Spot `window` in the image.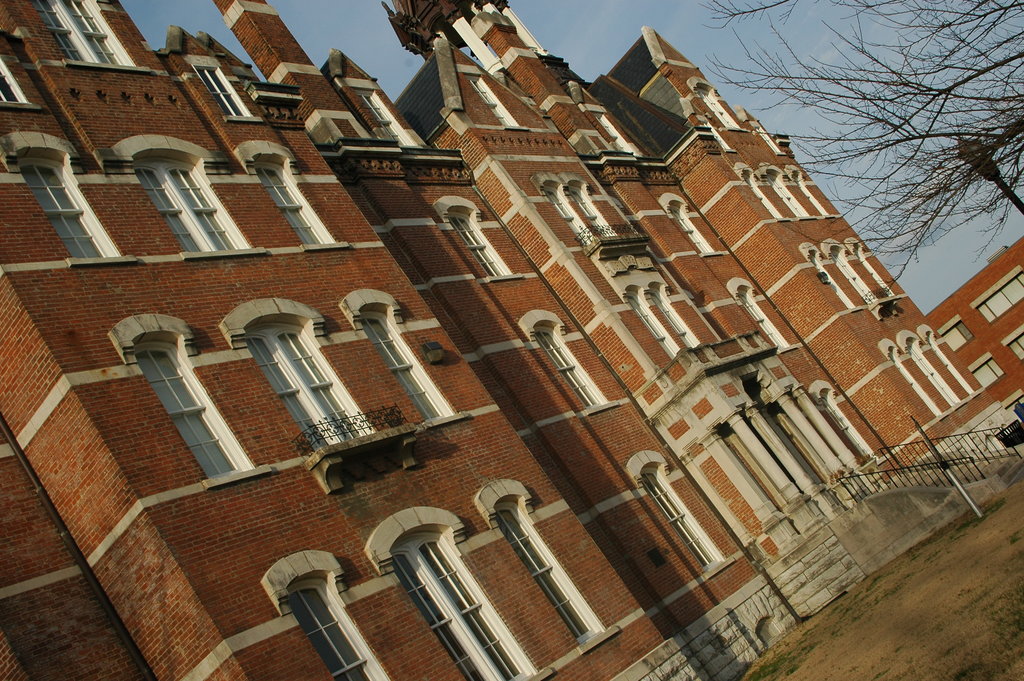
`window` found at [972, 267, 1023, 324].
